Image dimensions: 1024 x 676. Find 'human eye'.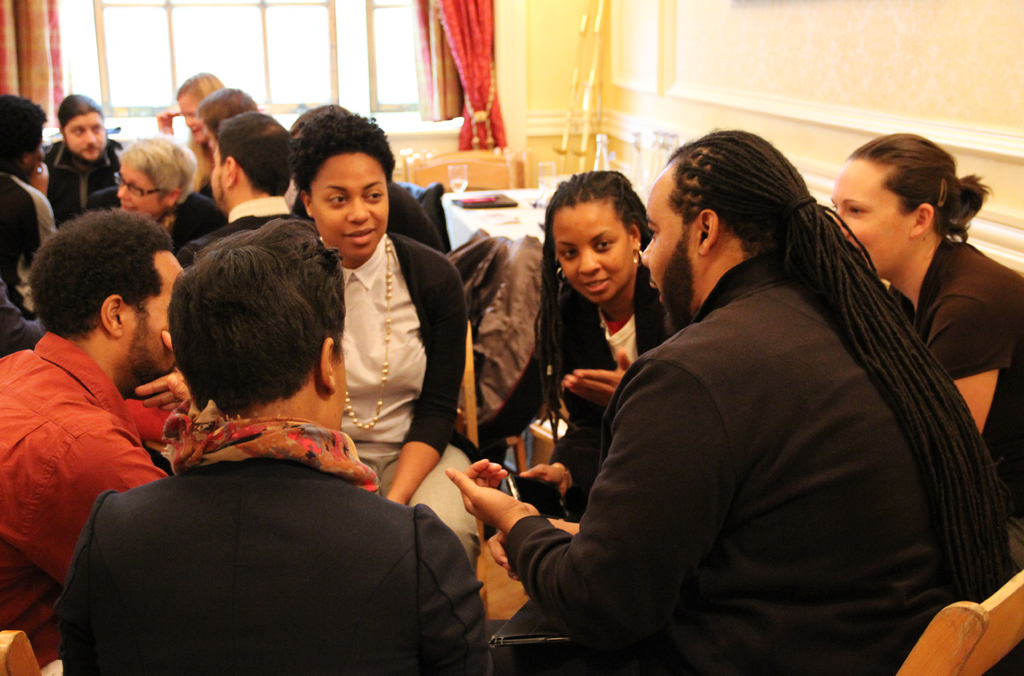
bbox(595, 238, 612, 250).
